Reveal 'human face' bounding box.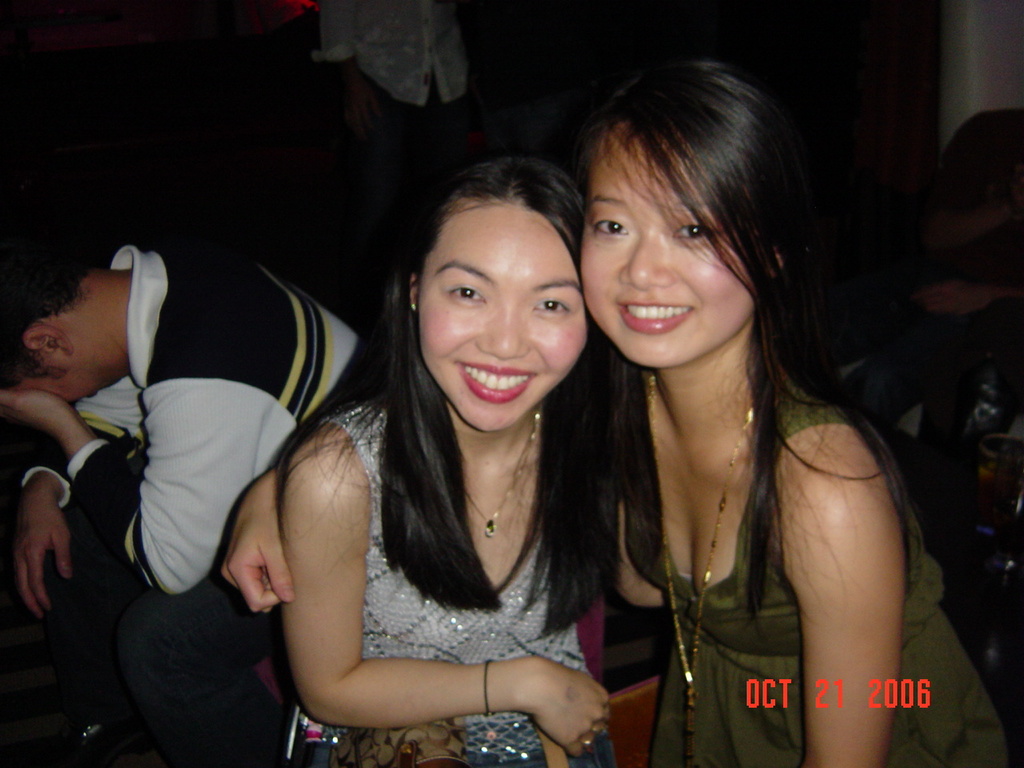
Revealed: 418,202,586,430.
